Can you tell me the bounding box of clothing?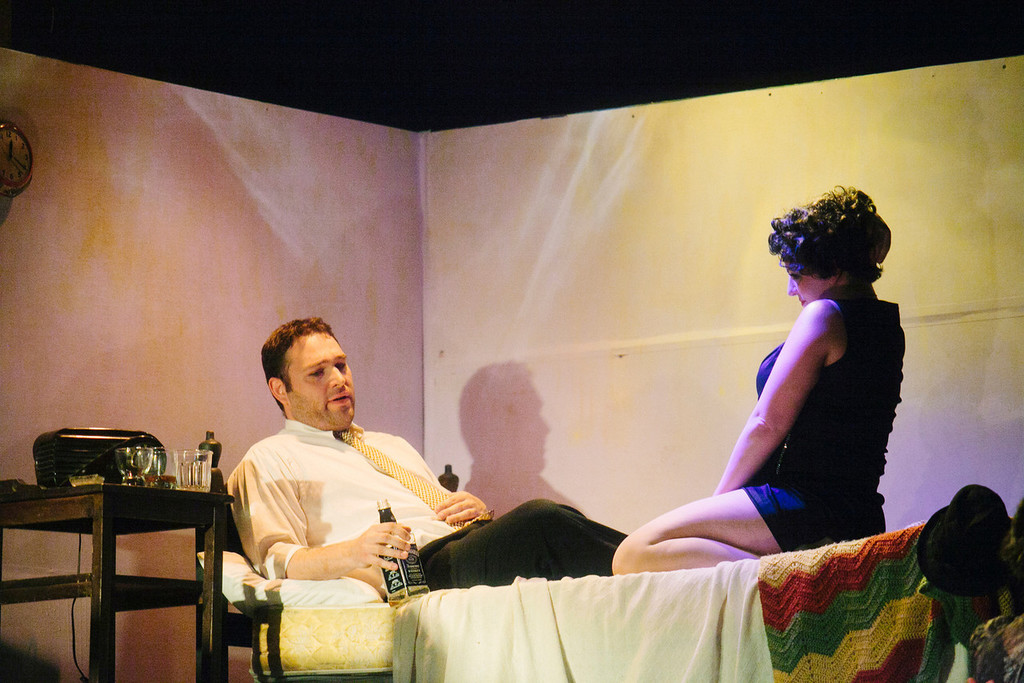
x1=218, y1=412, x2=626, y2=591.
